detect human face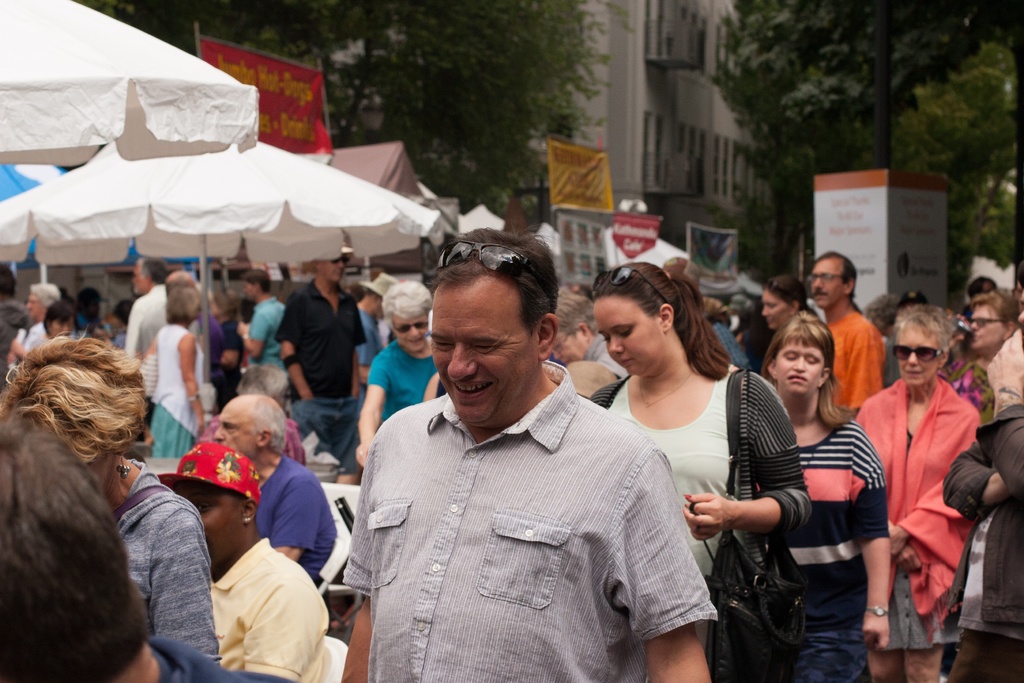
<bbox>968, 302, 1004, 349</bbox>
